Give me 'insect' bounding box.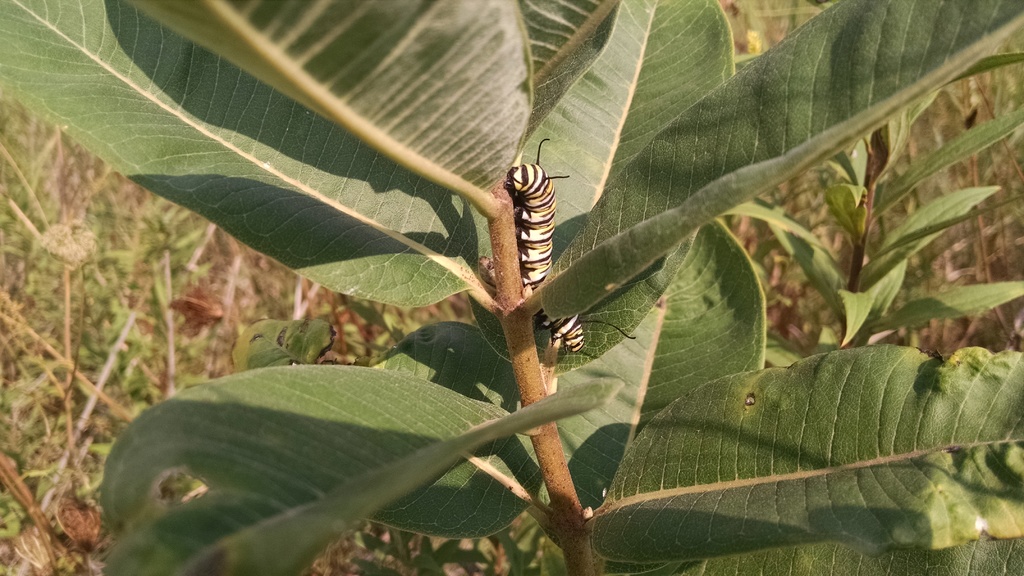
[498, 140, 635, 357].
